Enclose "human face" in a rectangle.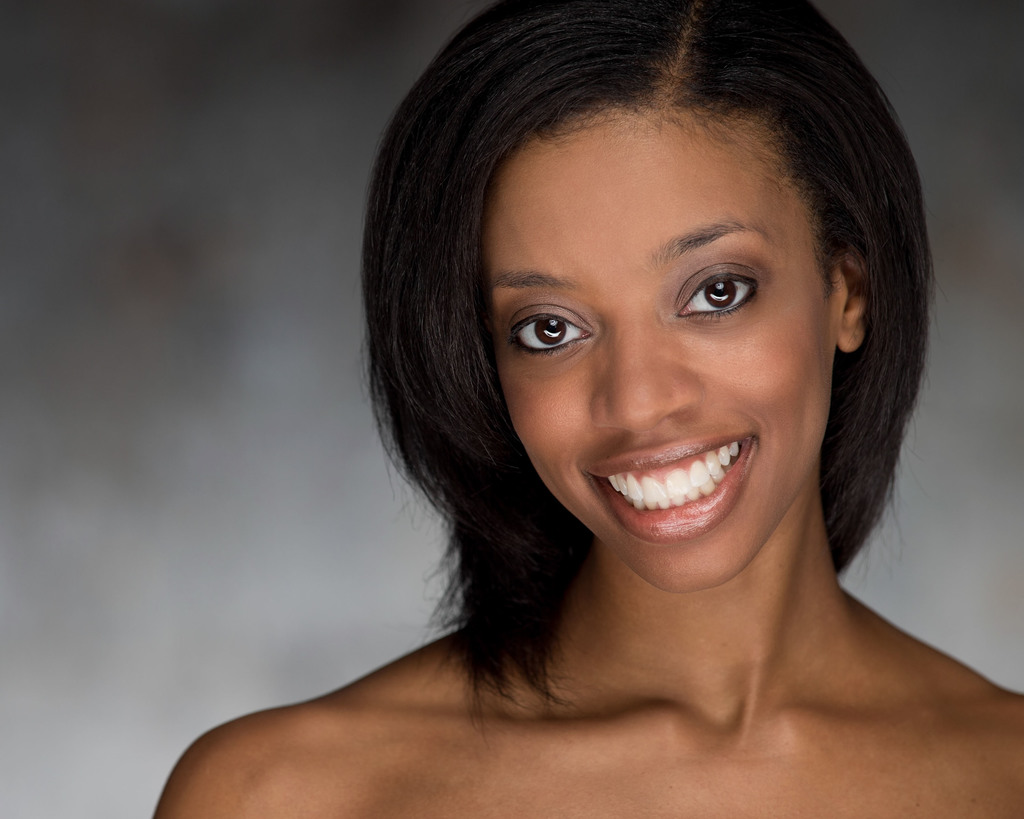
<region>484, 104, 841, 594</region>.
